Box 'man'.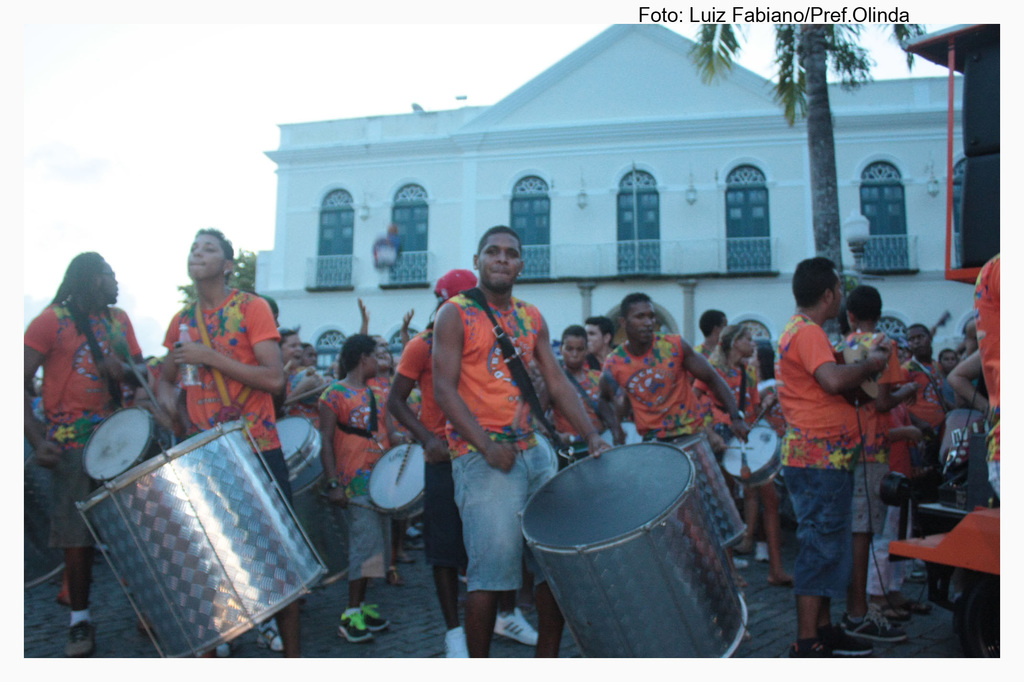
Rect(150, 238, 300, 659).
